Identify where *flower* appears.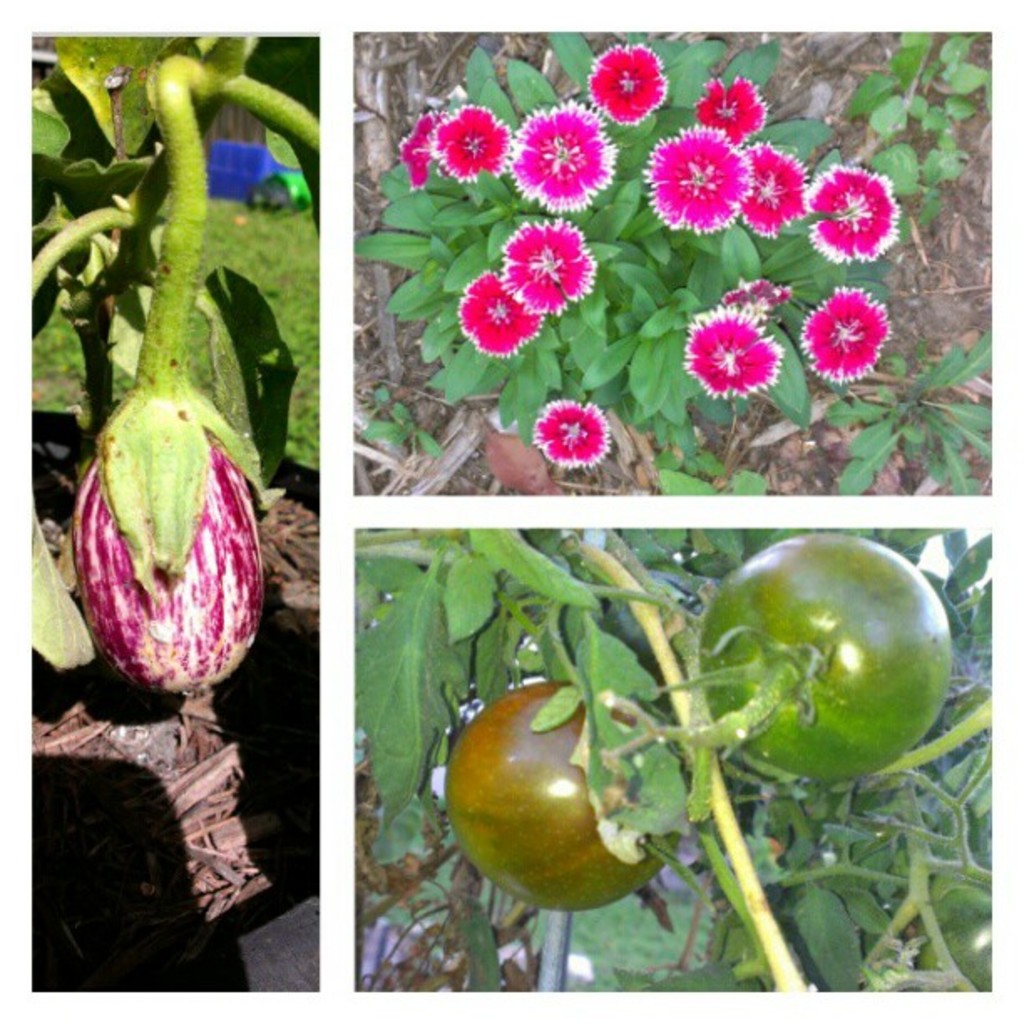
Appears at (691,72,771,152).
